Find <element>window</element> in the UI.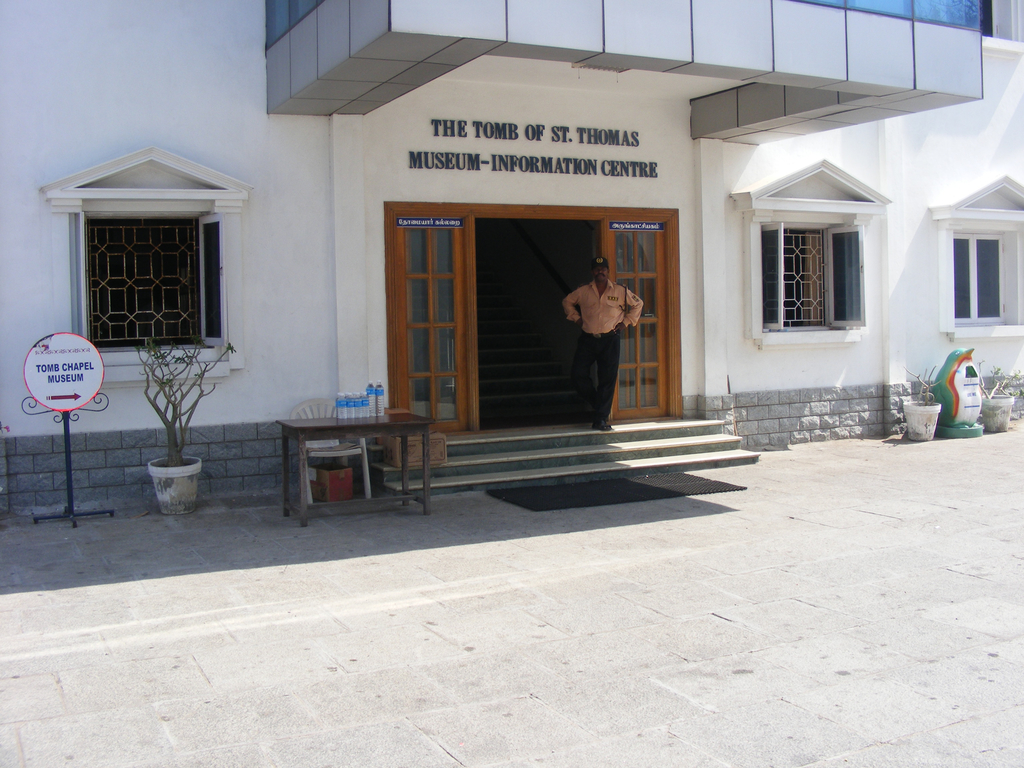
UI element at [397, 222, 461, 415].
